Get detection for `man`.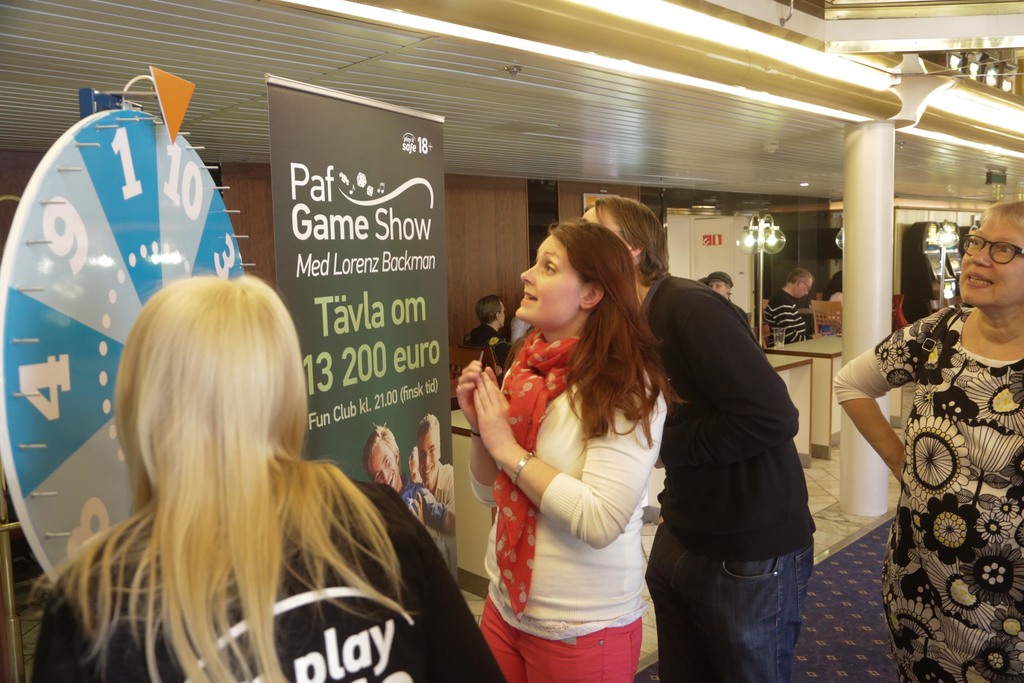
Detection: (580,195,816,682).
